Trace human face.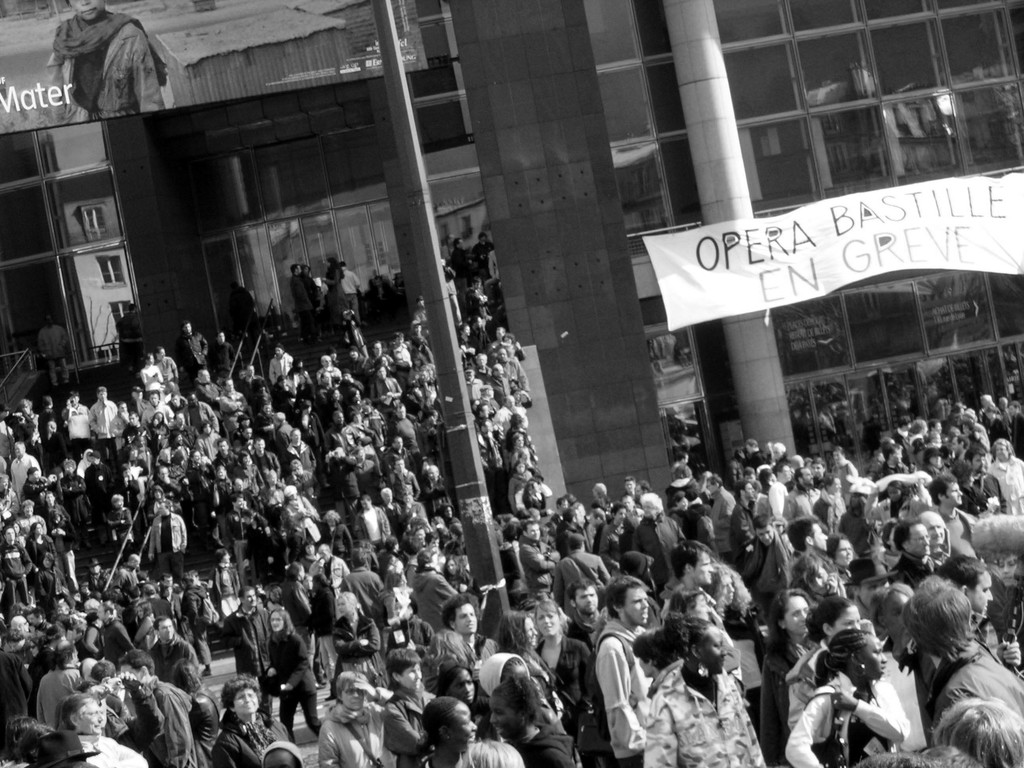
Traced to 70 0 104 20.
